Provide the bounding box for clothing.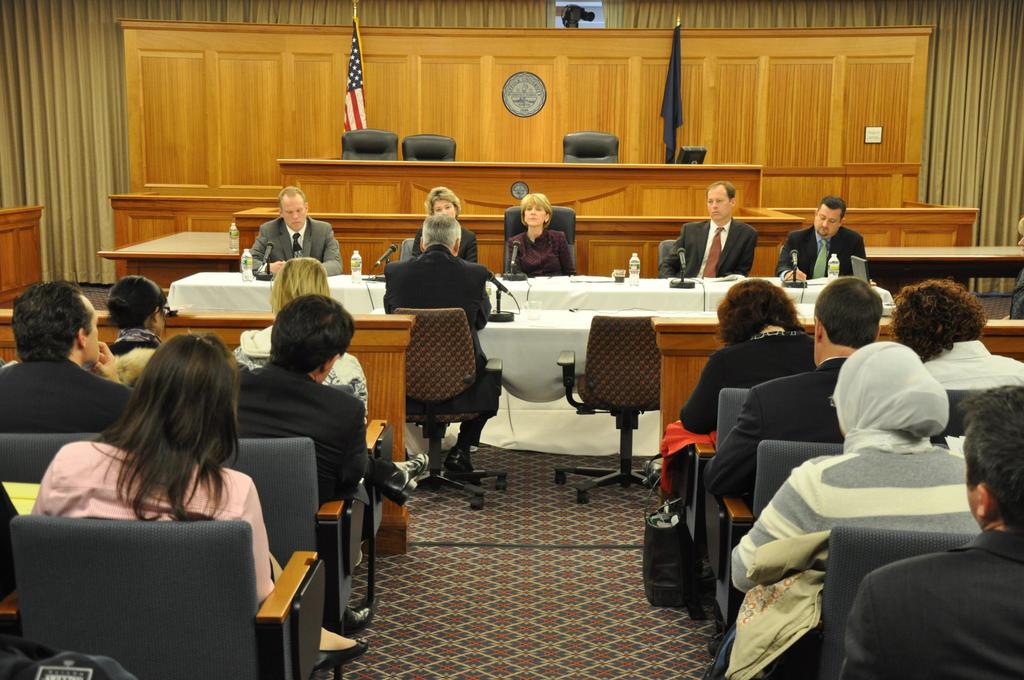
917:336:1023:388.
